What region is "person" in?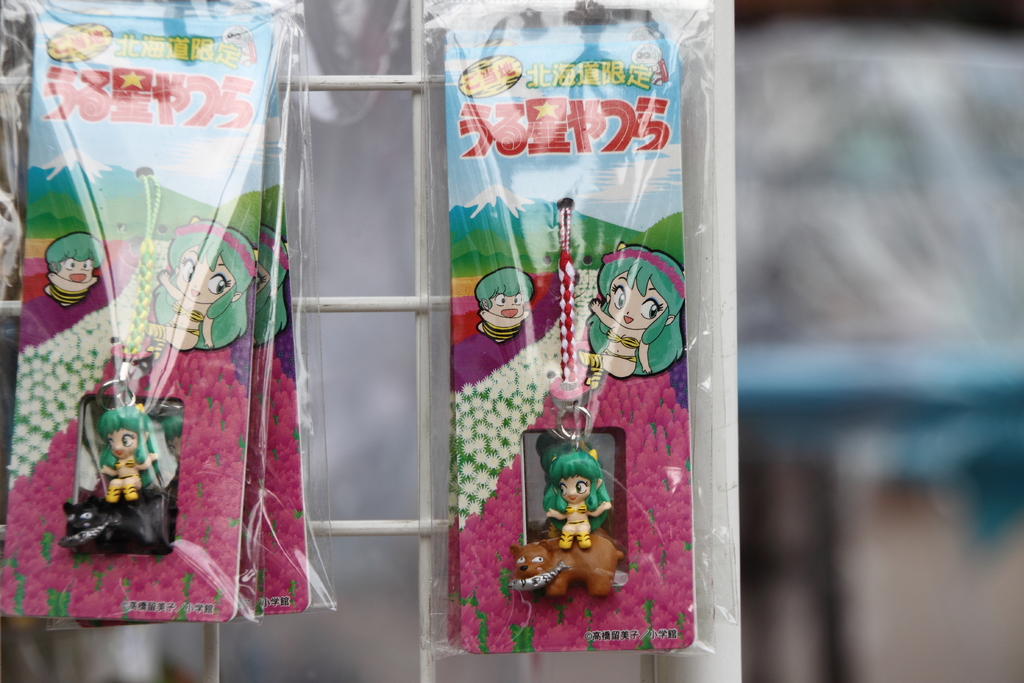
[left=126, top=215, right=259, bottom=355].
